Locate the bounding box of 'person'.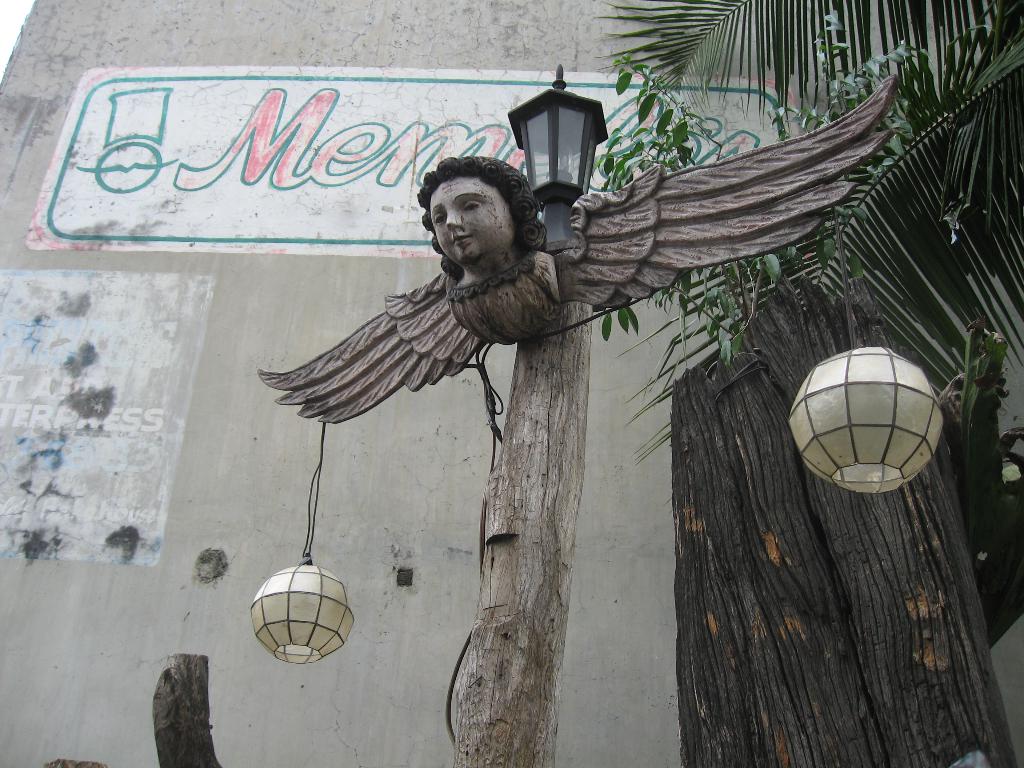
Bounding box: bbox=[416, 156, 549, 287].
